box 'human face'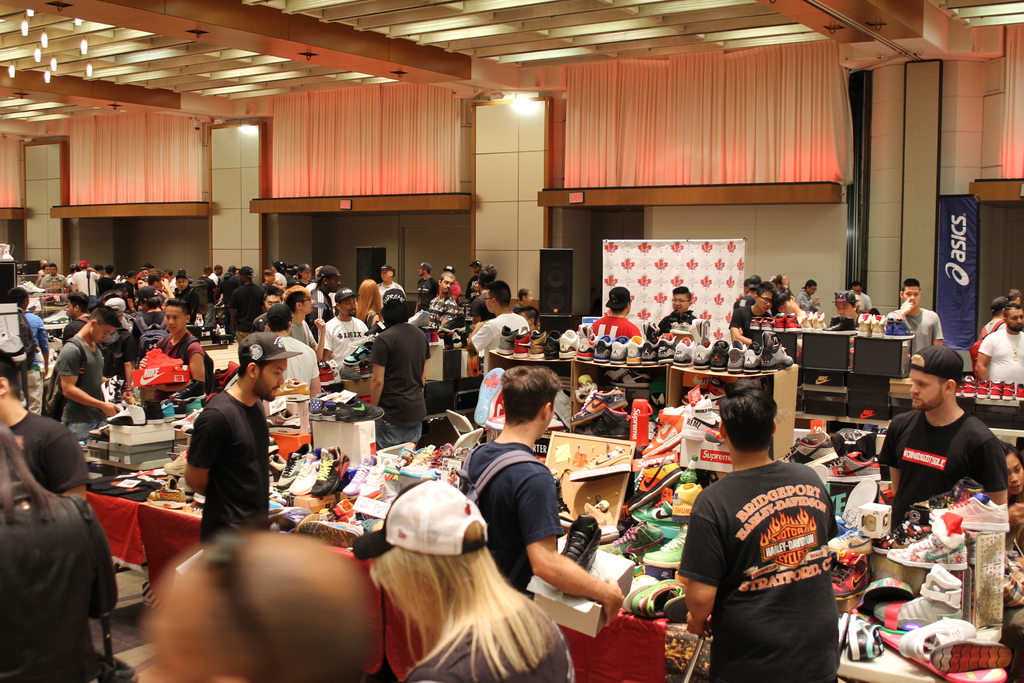
bbox=(380, 268, 389, 283)
